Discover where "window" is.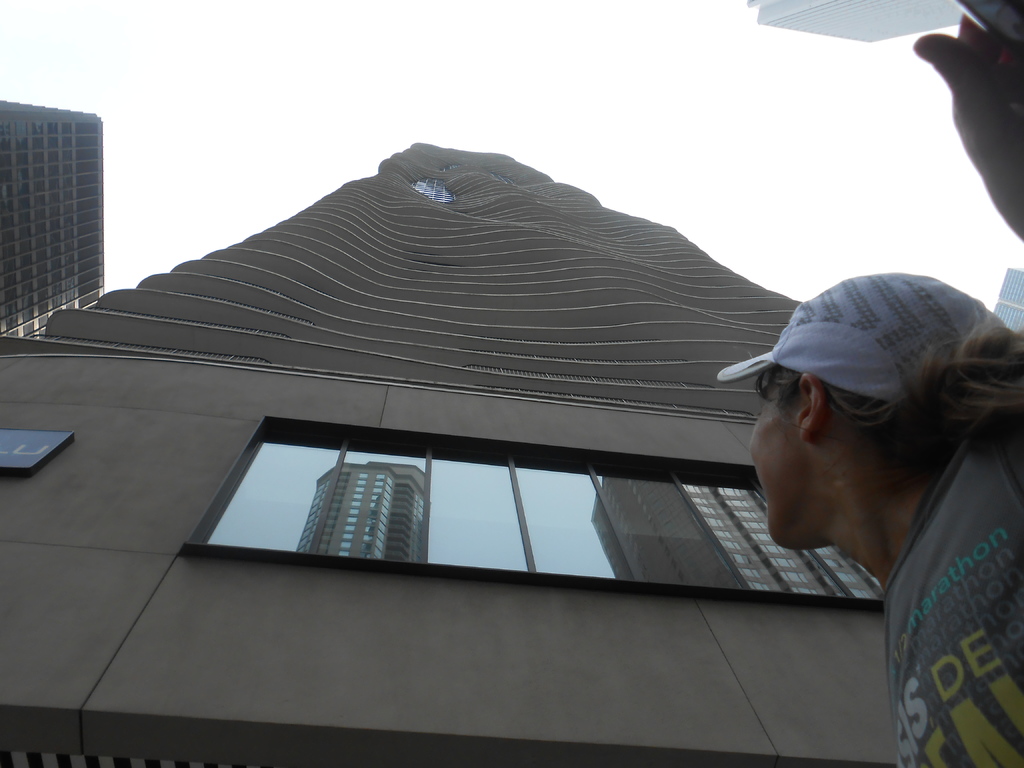
Discovered at BBox(0, 97, 107, 336).
